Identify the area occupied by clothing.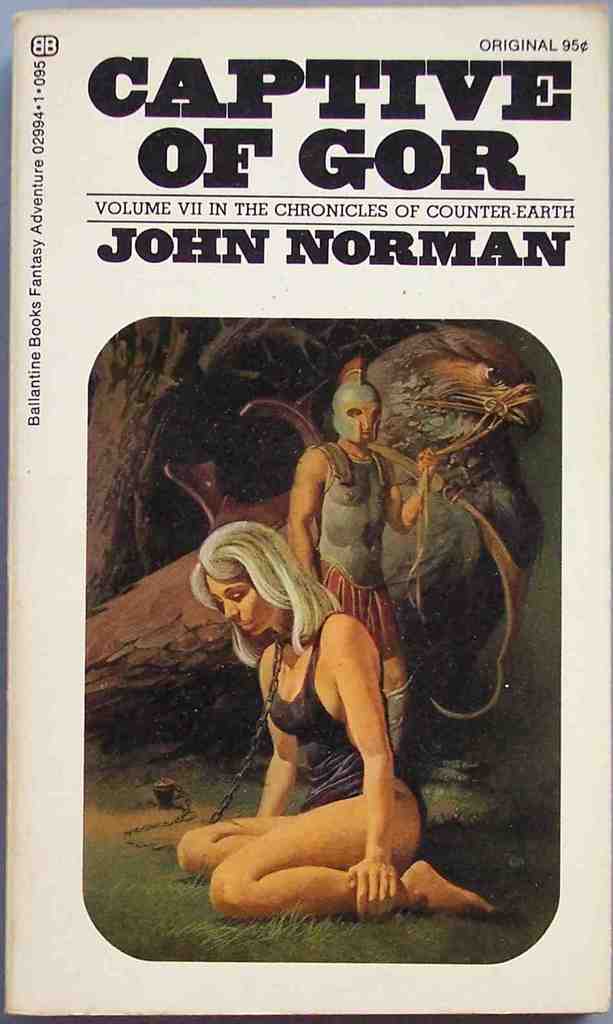
Area: (258, 604, 415, 817).
